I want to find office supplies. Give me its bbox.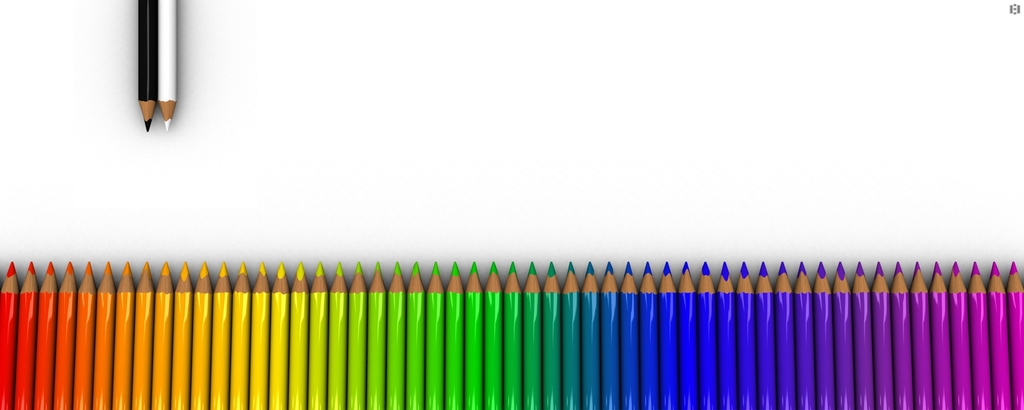
[left=52, top=263, right=74, bottom=409].
